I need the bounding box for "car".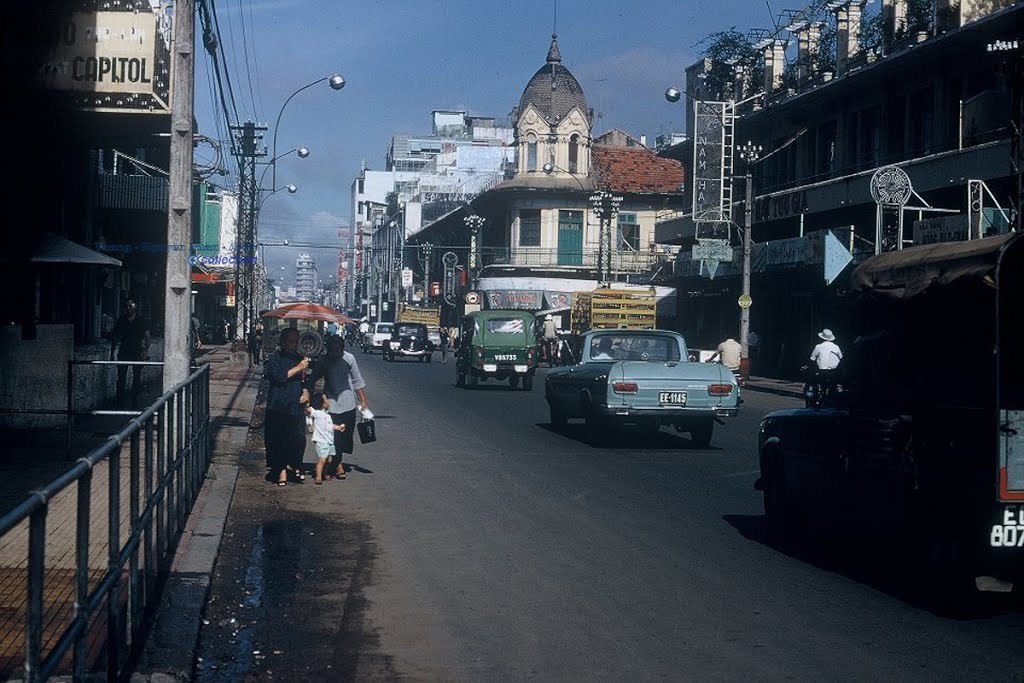
Here it is: box=[762, 239, 1020, 606].
